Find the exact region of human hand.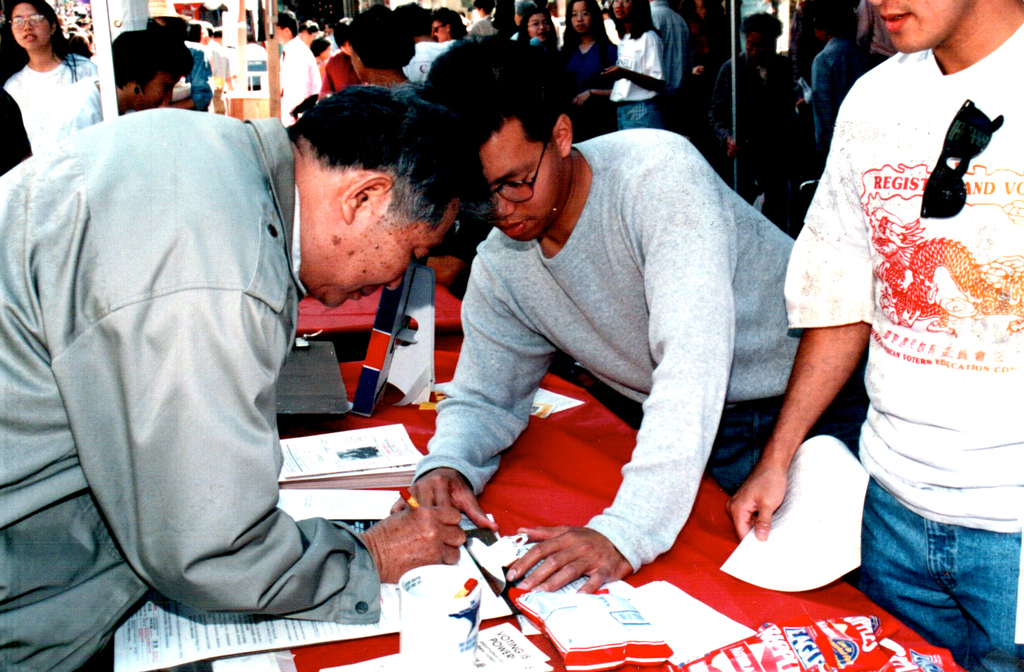
Exact region: 389, 466, 502, 530.
